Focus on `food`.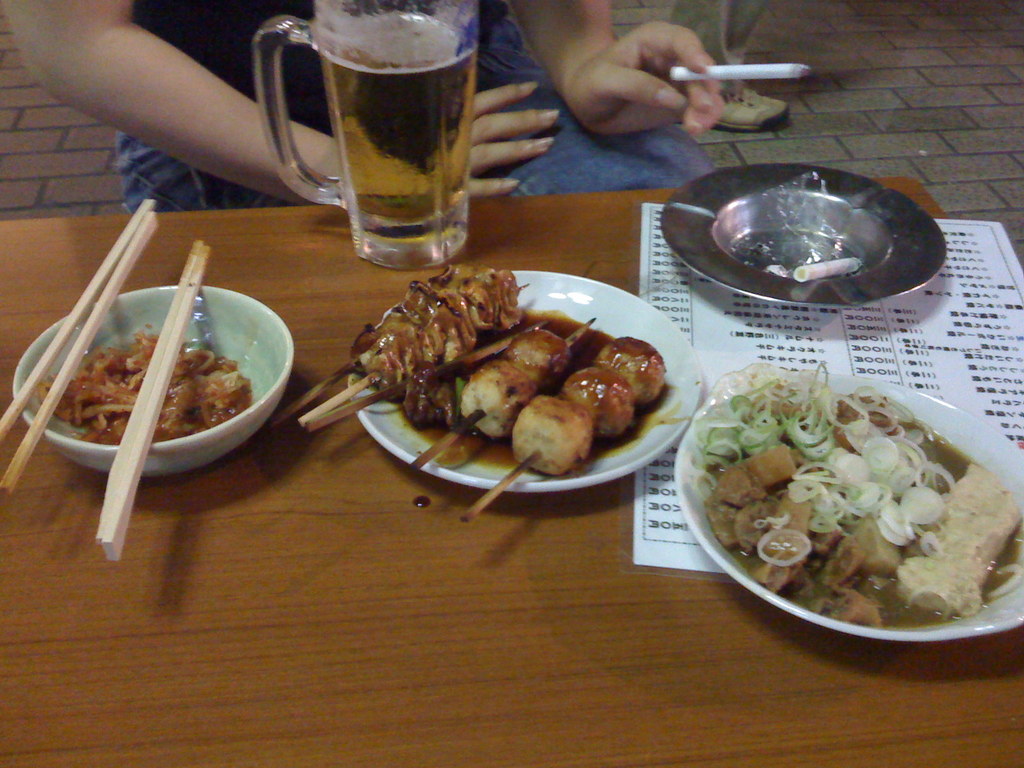
Focused at <region>509, 335, 669, 477</region>.
